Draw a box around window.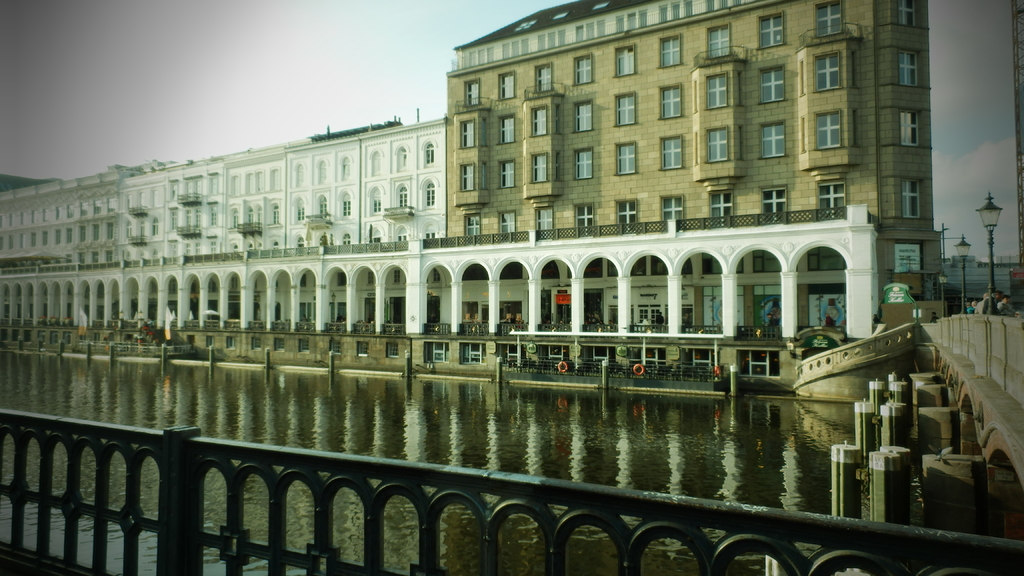
504/37/531/60.
